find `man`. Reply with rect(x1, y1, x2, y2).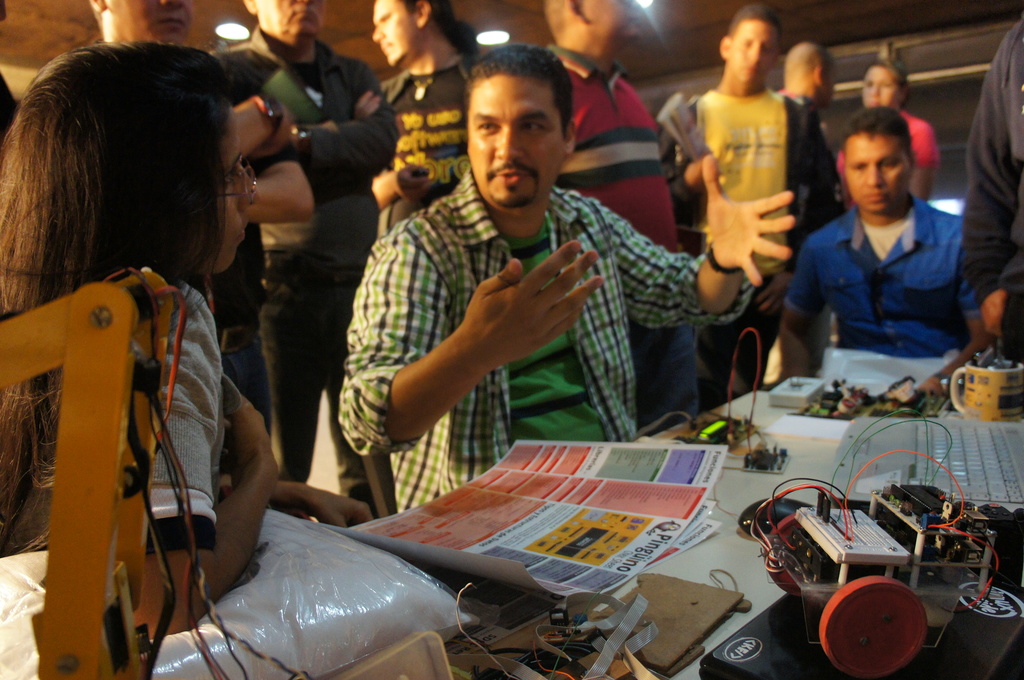
rect(57, 0, 327, 432).
